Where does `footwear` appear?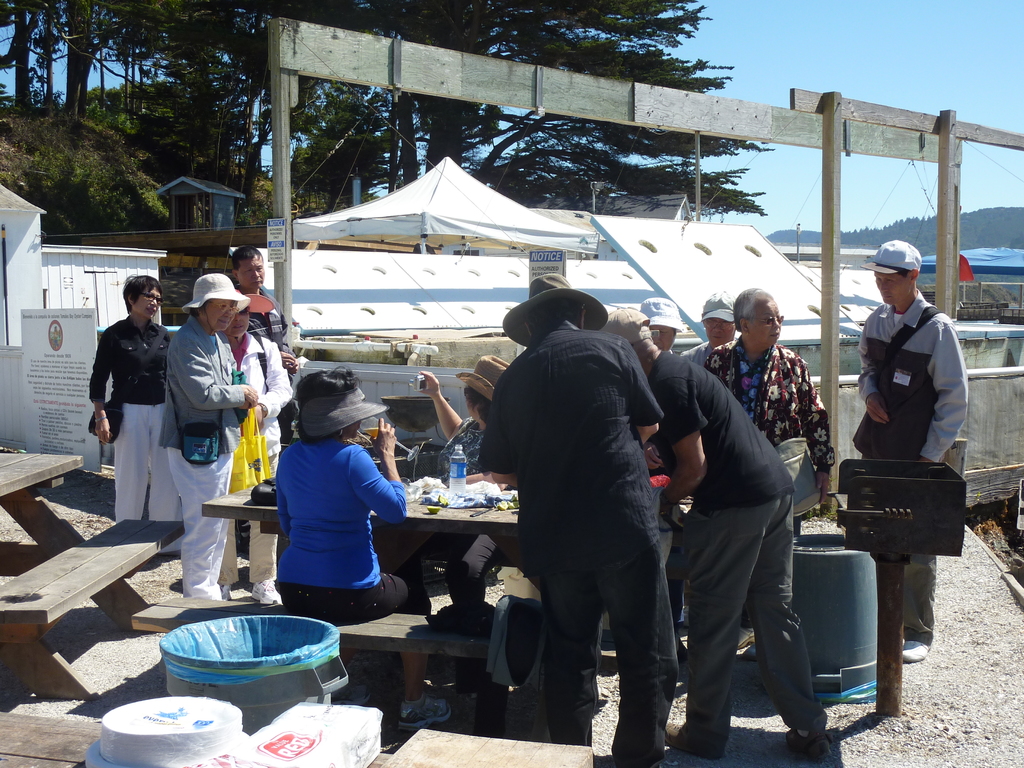
Appears at {"x1": 668, "y1": 720, "x2": 721, "y2": 762}.
